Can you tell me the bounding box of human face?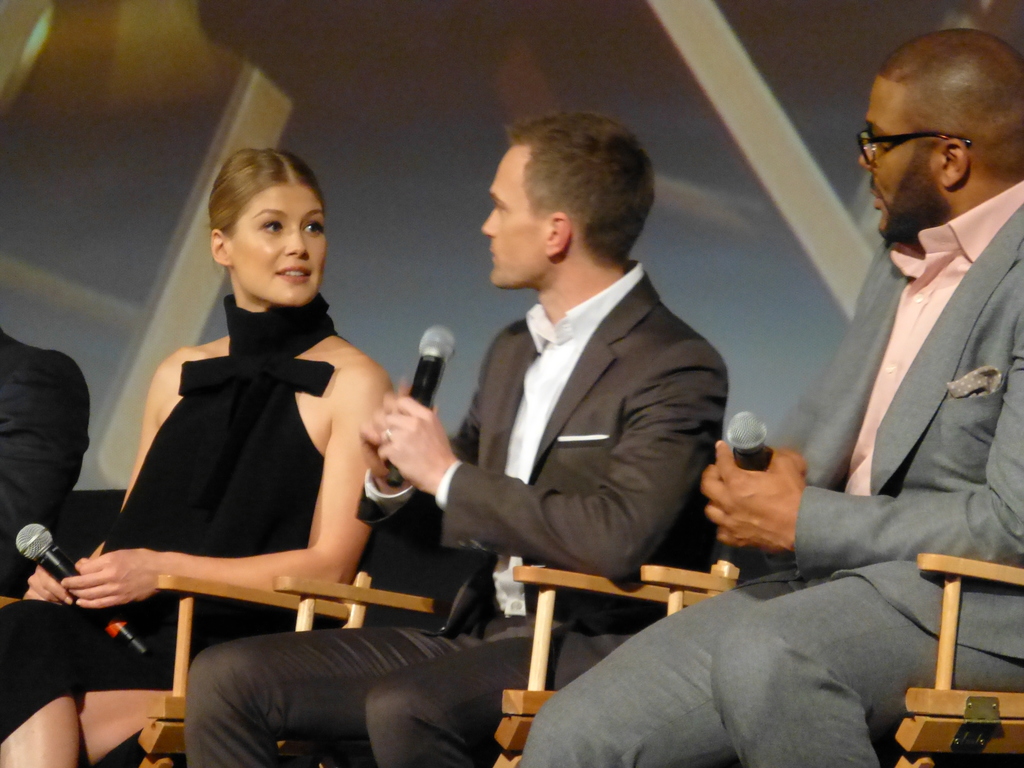
BBox(856, 75, 937, 243).
